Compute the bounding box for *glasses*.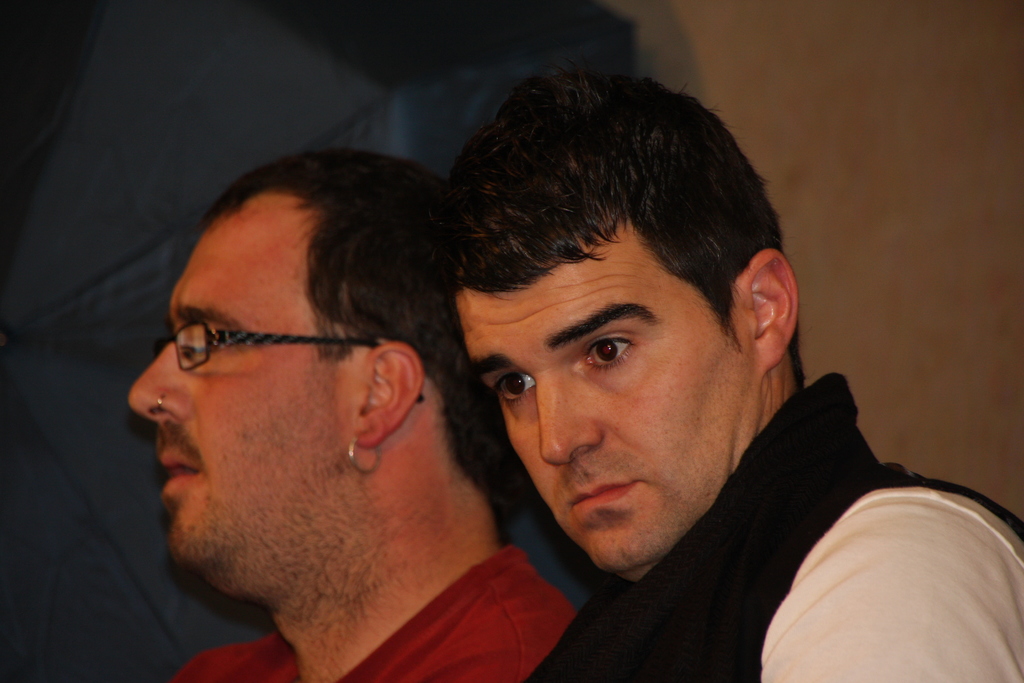
rect(163, 319, 422, 402).
